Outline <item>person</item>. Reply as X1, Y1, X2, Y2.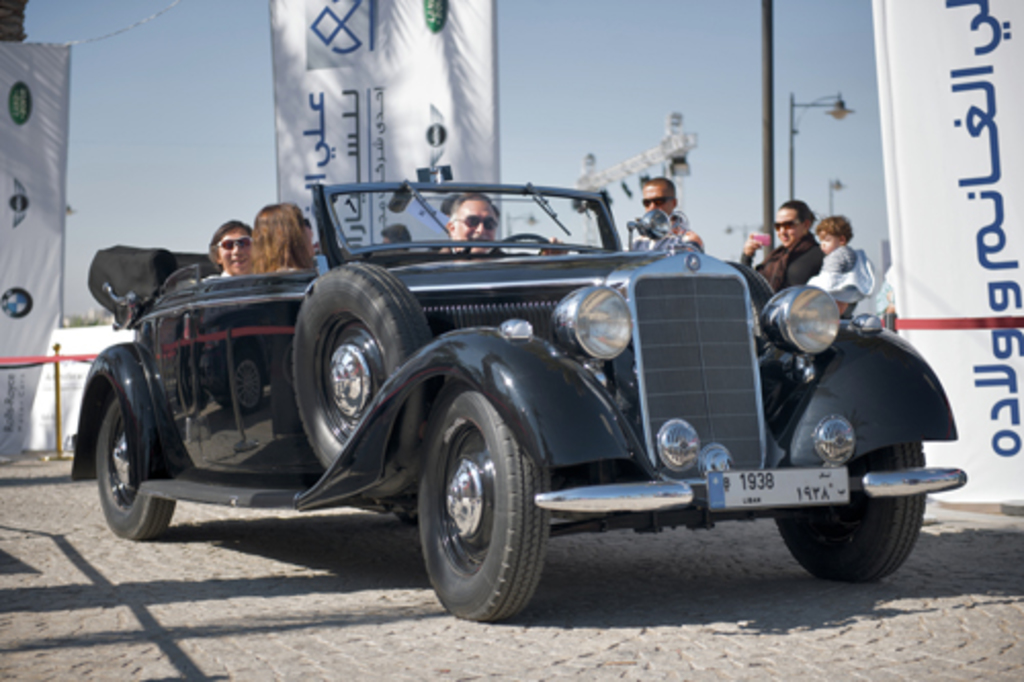
633, 174, 711, 252.
